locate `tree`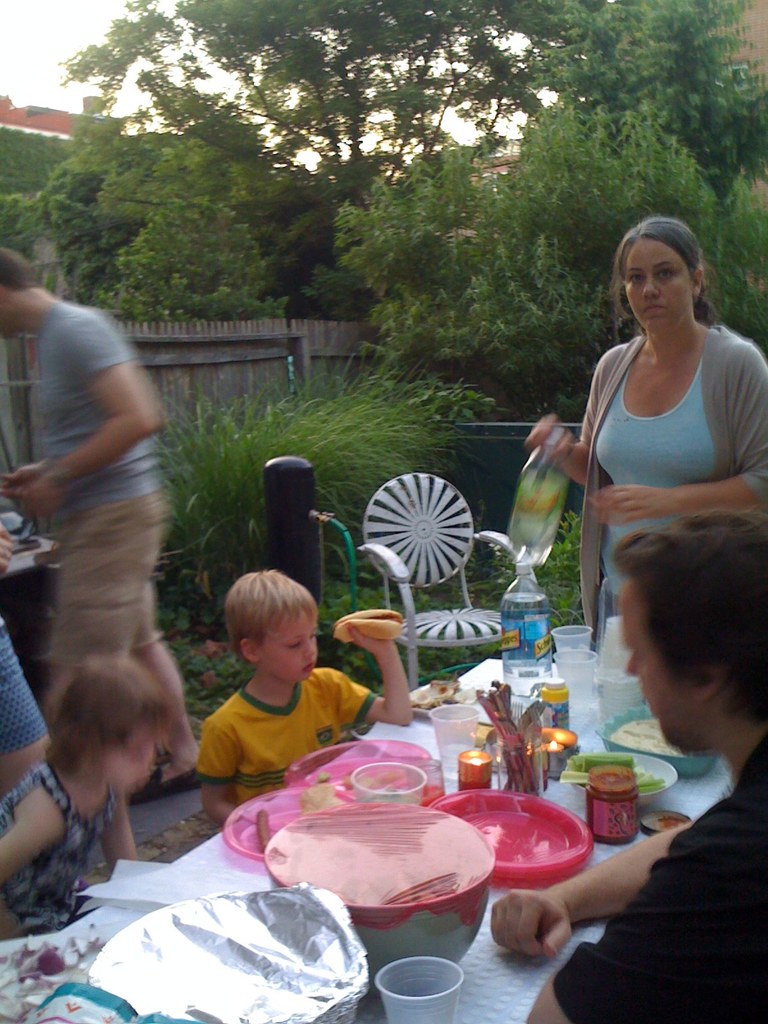
Rect(339, 106, 767, 426)
